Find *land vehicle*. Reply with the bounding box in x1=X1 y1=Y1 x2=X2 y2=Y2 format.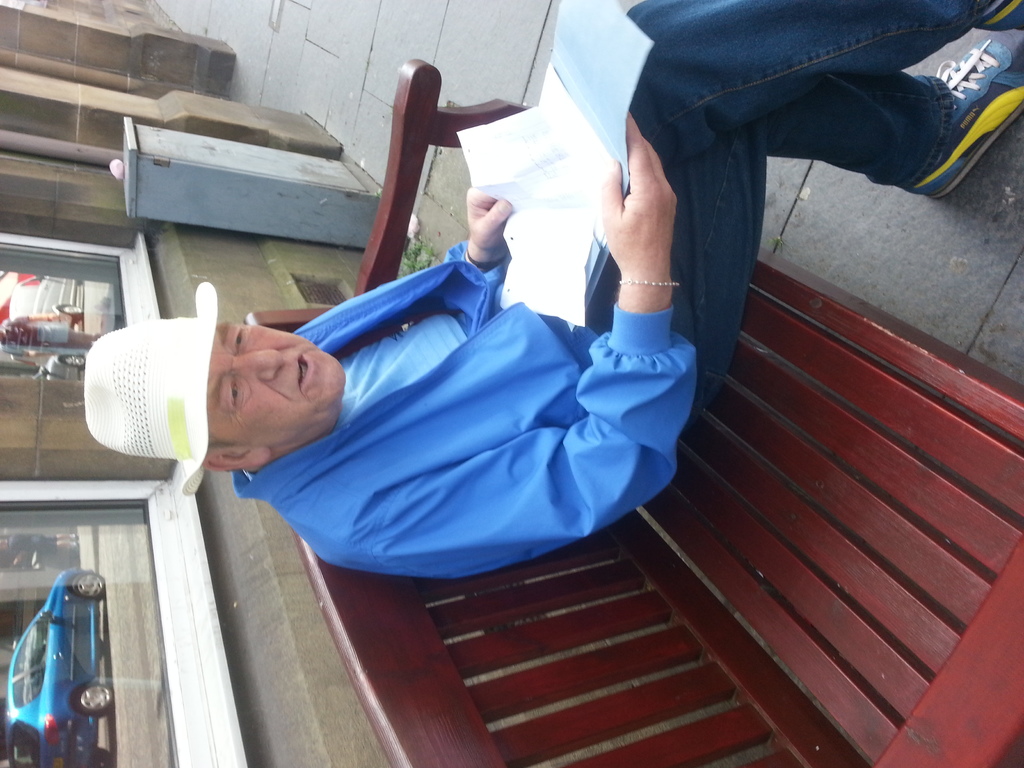
x1=13 y1=562 x2=108 y2=765.
